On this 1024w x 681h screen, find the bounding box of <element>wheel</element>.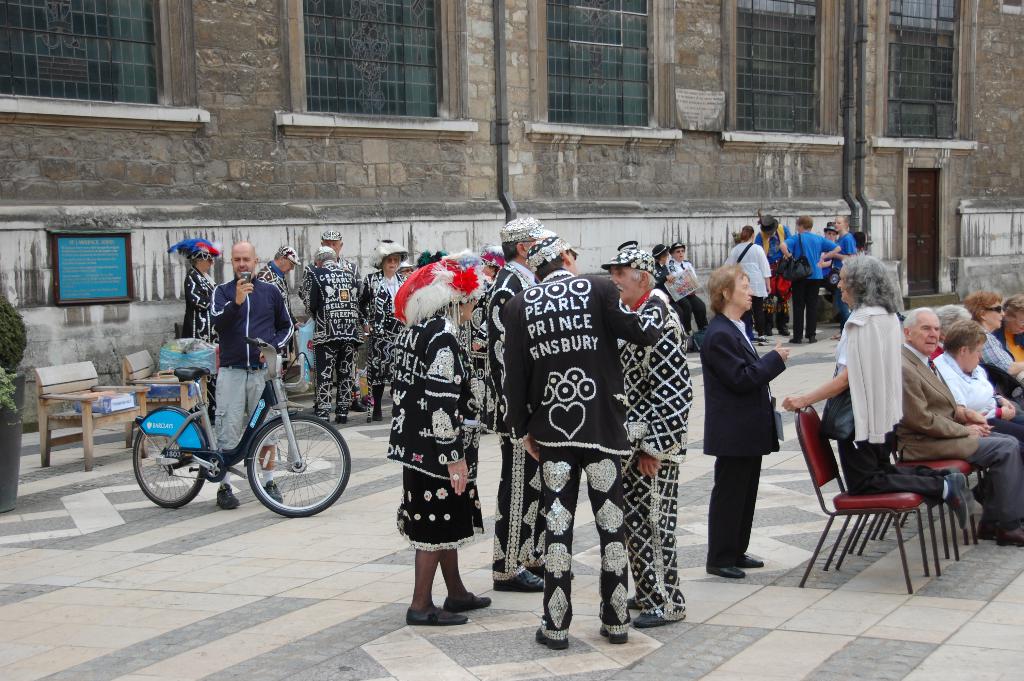
Bounding box: <box>248,416,349,515</box>.
